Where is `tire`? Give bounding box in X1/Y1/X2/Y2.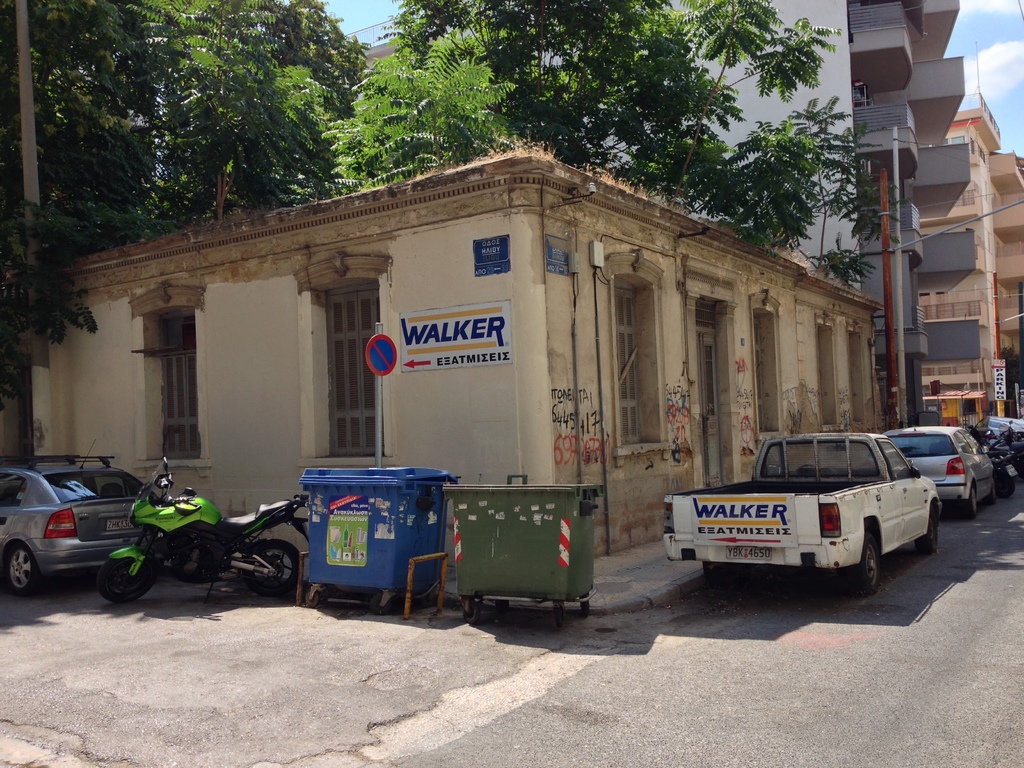
419/589/438/607.
